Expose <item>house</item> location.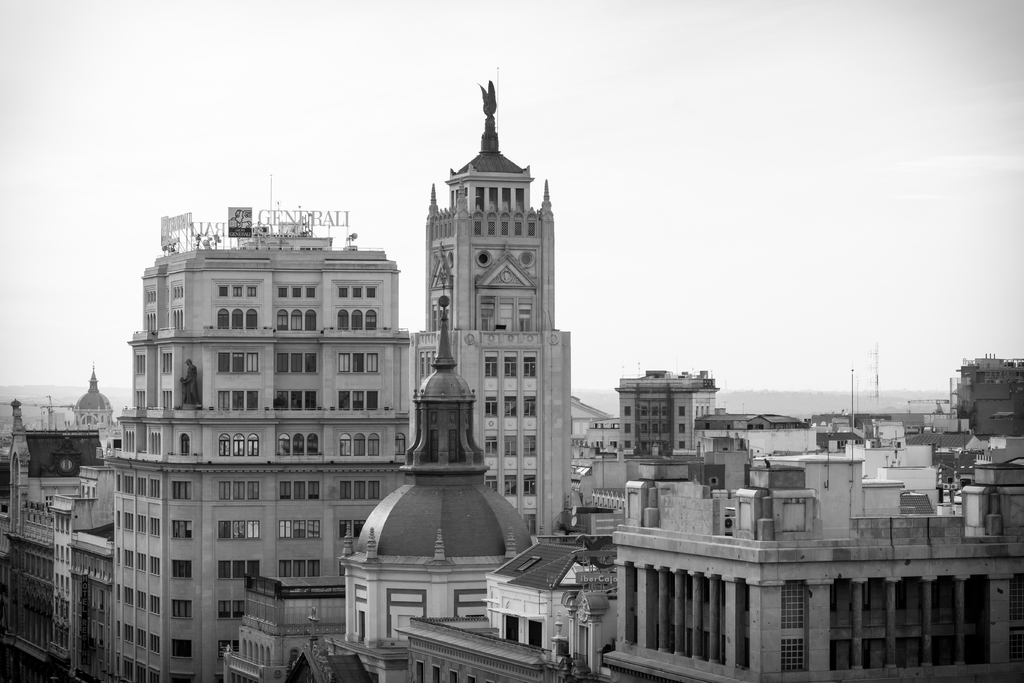
Exposed at bbox=(954, 355, 1023, 450).
